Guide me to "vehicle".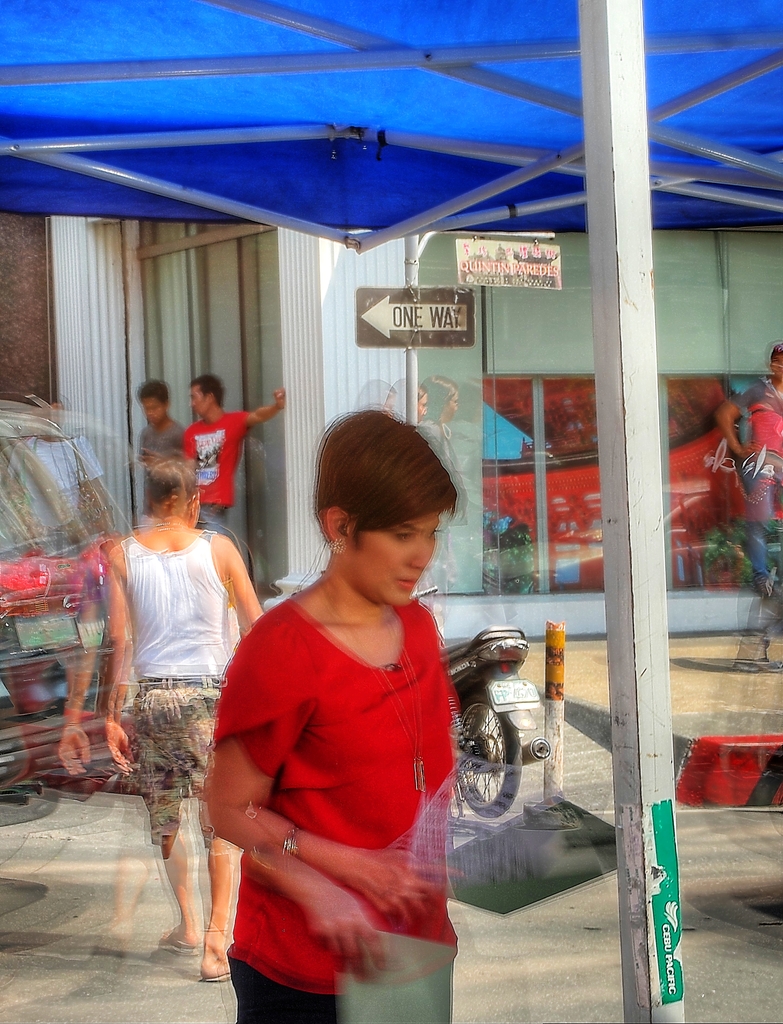
Guidance: <bbox>0, 390, 145, 804</bbox>.
